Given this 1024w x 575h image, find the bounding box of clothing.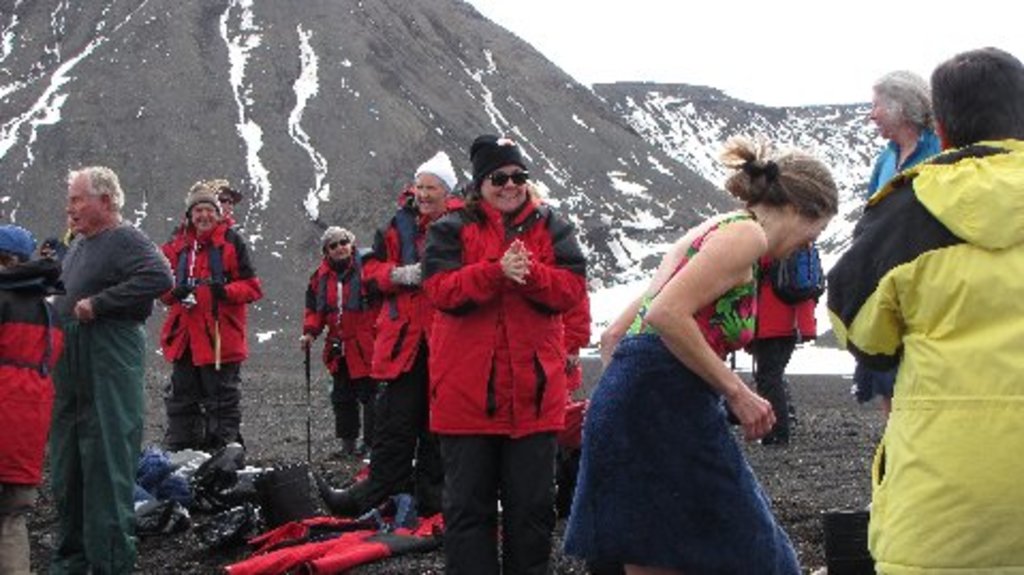
l=864, t=122, r=953, b=205.
